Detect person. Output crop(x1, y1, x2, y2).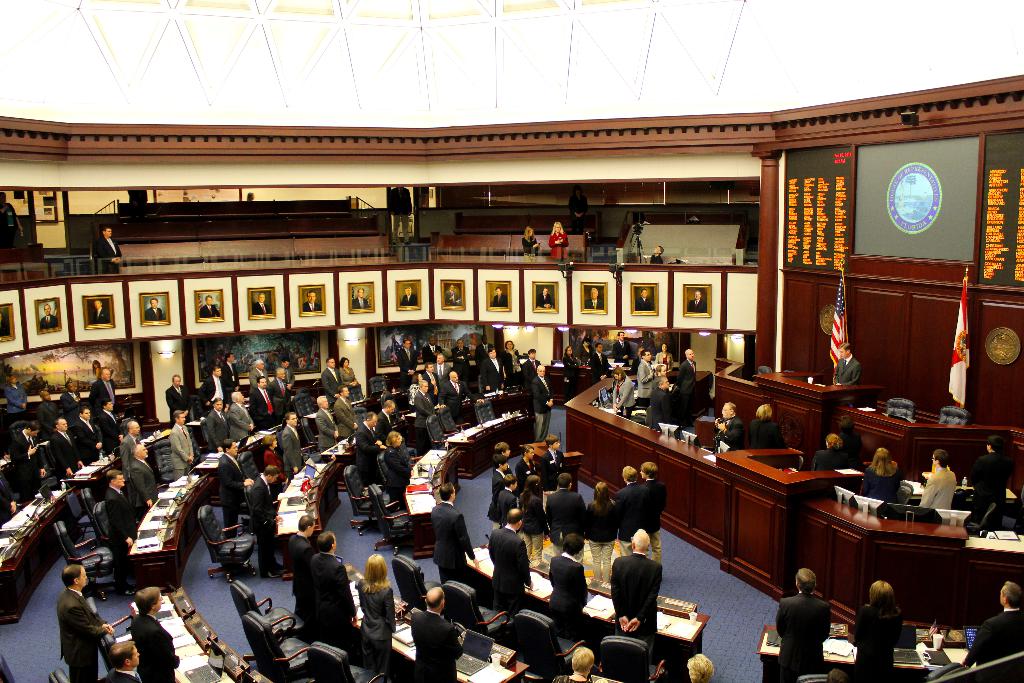
crop(250, 288, 270, 315).
